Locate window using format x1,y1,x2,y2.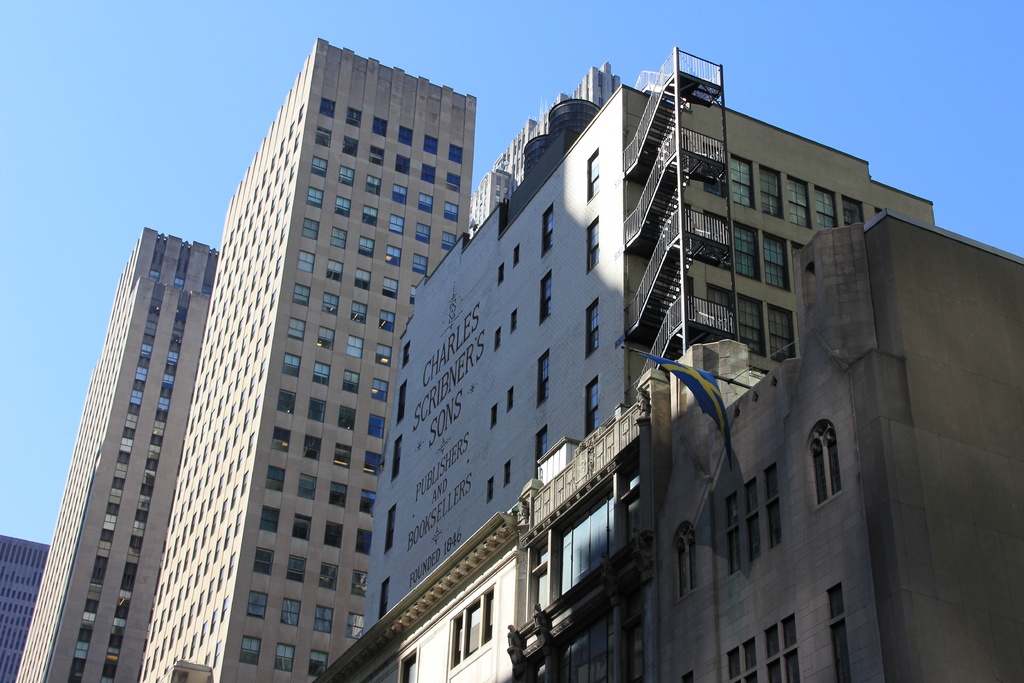
348,294,367,319.
